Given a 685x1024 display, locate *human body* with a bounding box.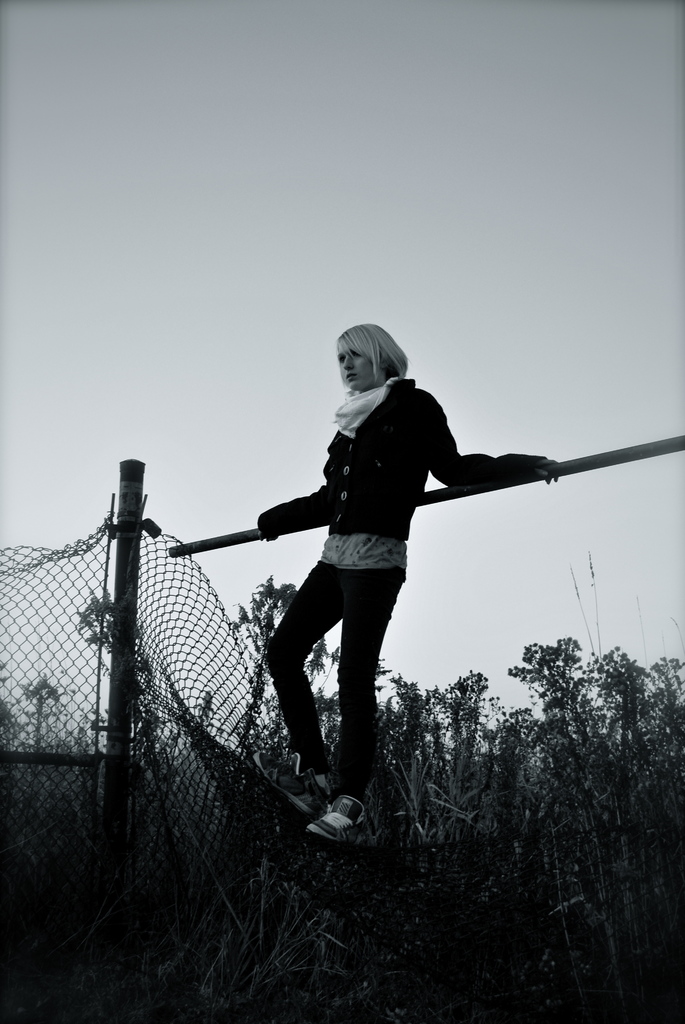
Located: box(247, 374, 567, 841).
